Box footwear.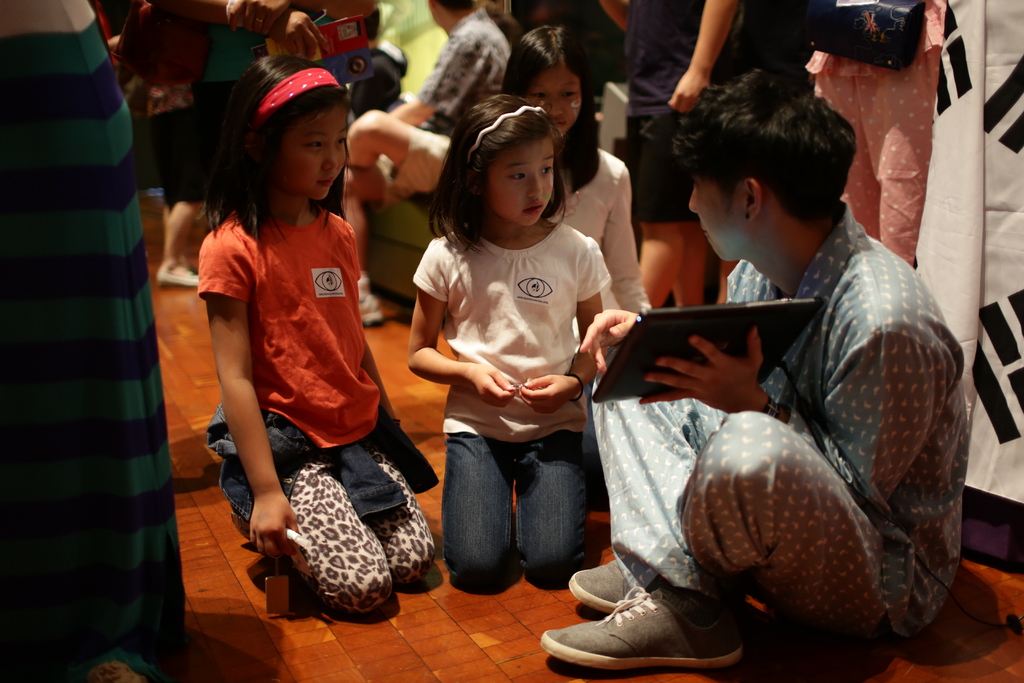
563 561 628 613.
